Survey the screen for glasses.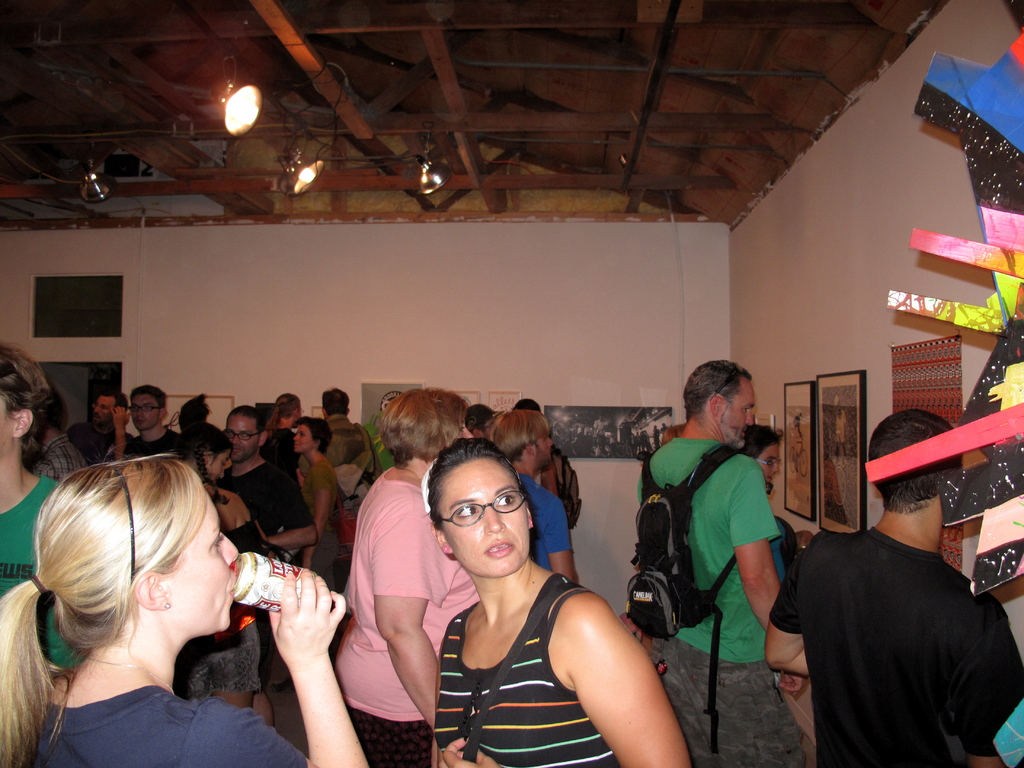
Survey found: <bbox>90, 402, 111, 413</bbox>.
